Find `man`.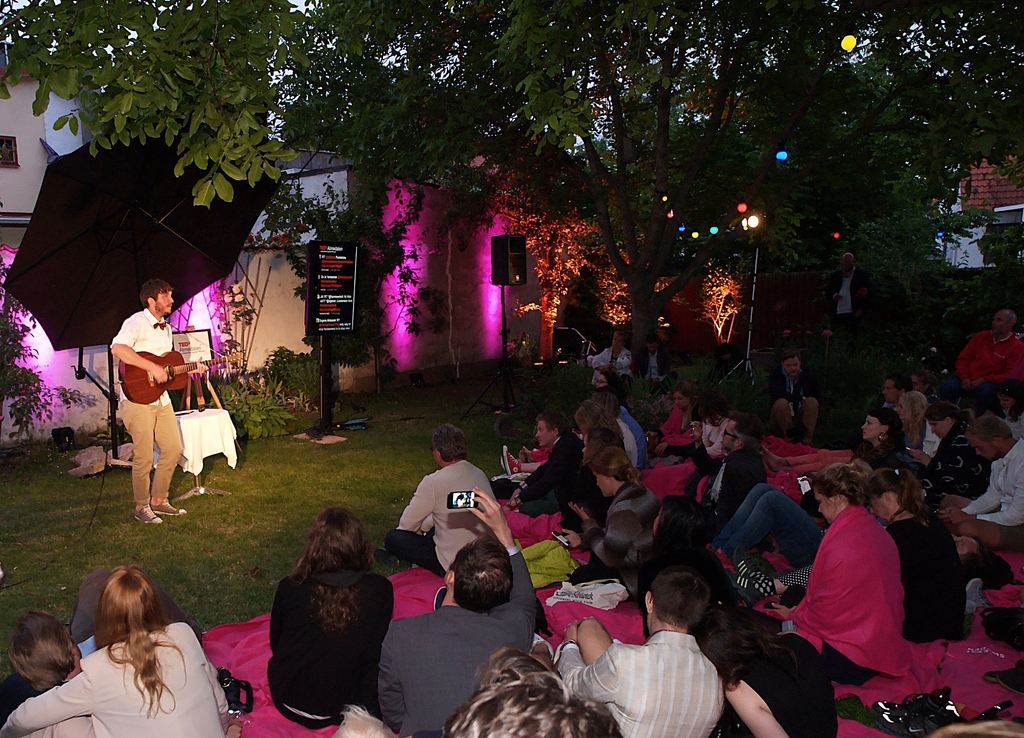
384/420/498/575.
